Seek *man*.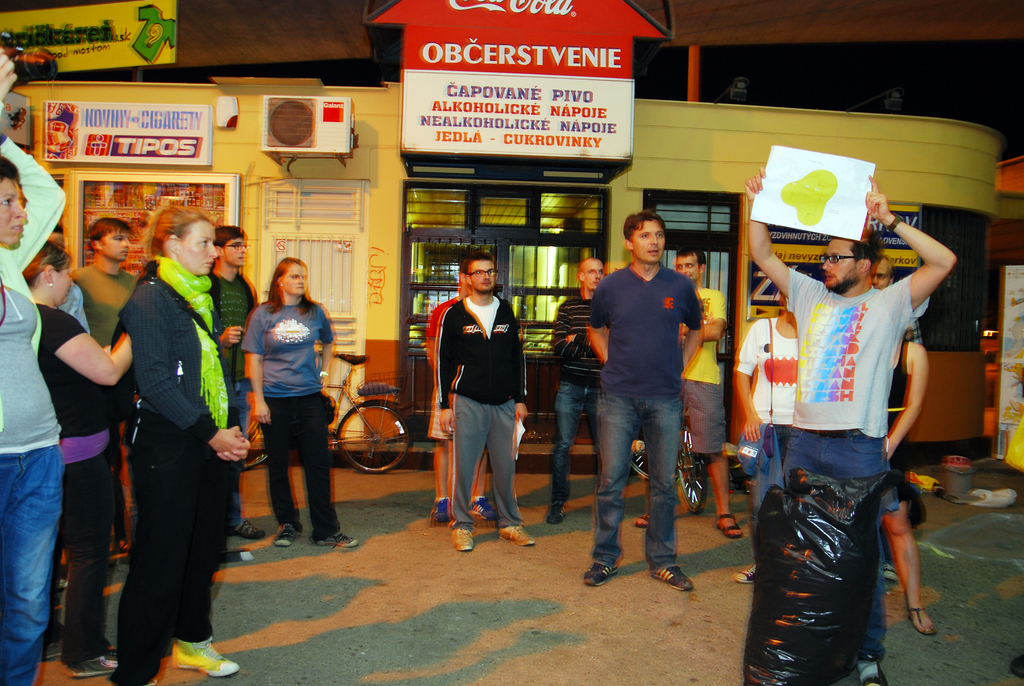
x1=68, y1=216, x2=137, y2=555.
